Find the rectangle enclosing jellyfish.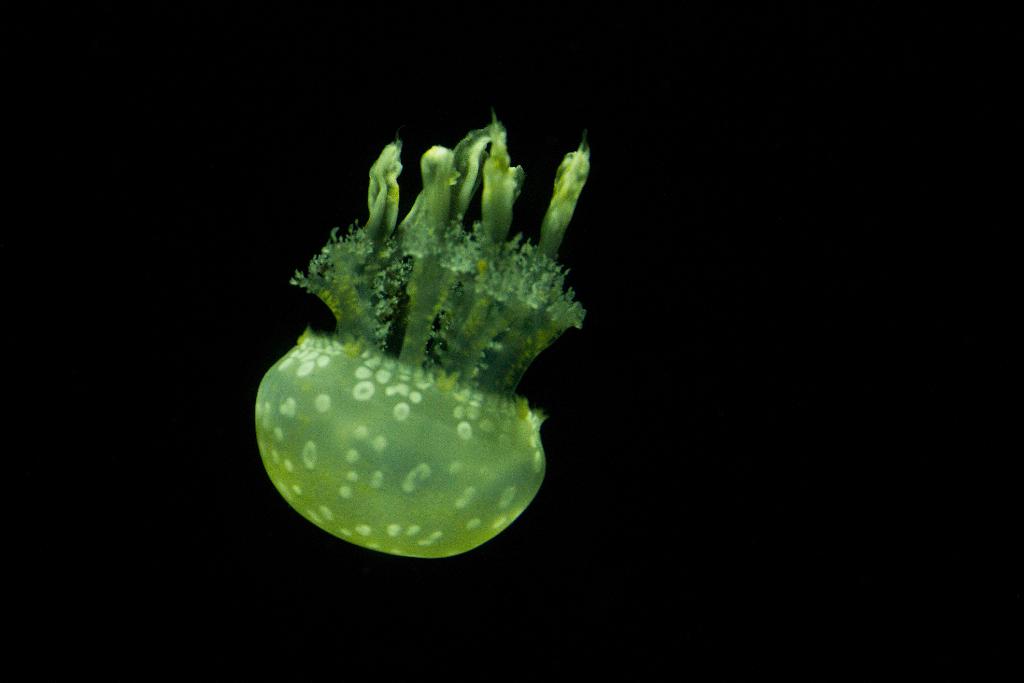
BBox(253, 98, 586, 557).
